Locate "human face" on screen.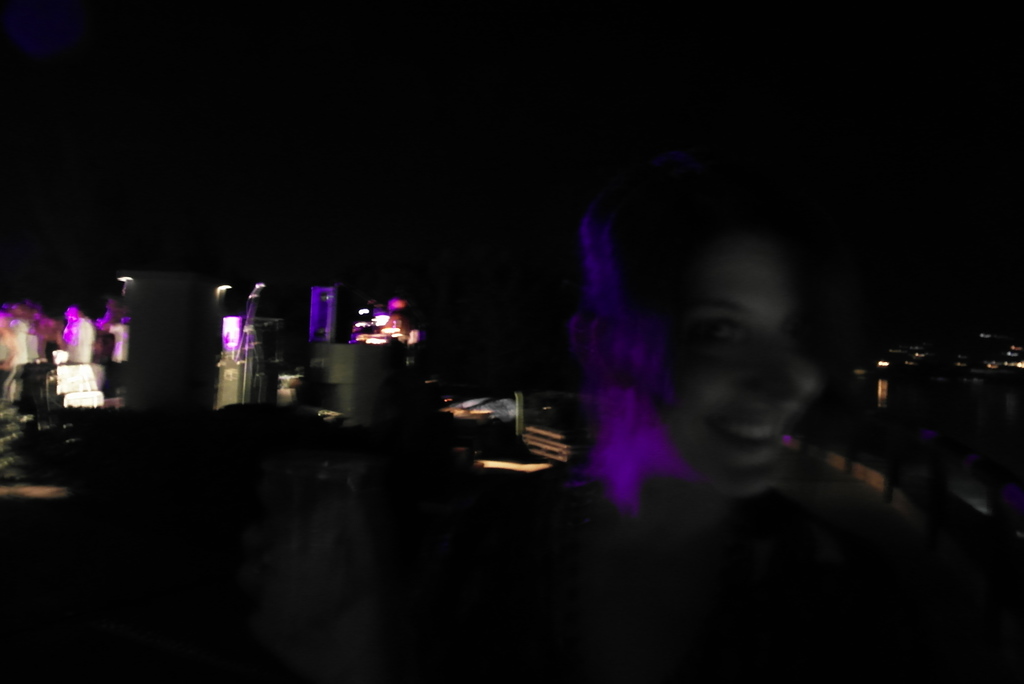
On screen at 643/225/824/490.
